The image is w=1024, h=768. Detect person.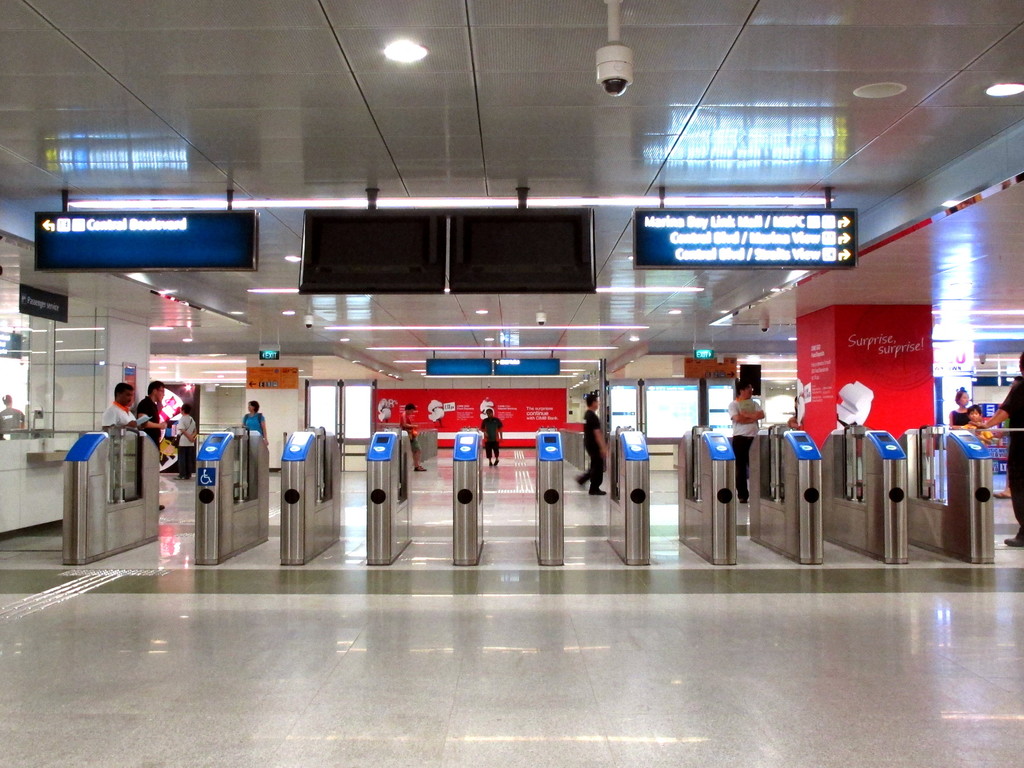
Detection: bbox=[785, 394, 799, 428].
